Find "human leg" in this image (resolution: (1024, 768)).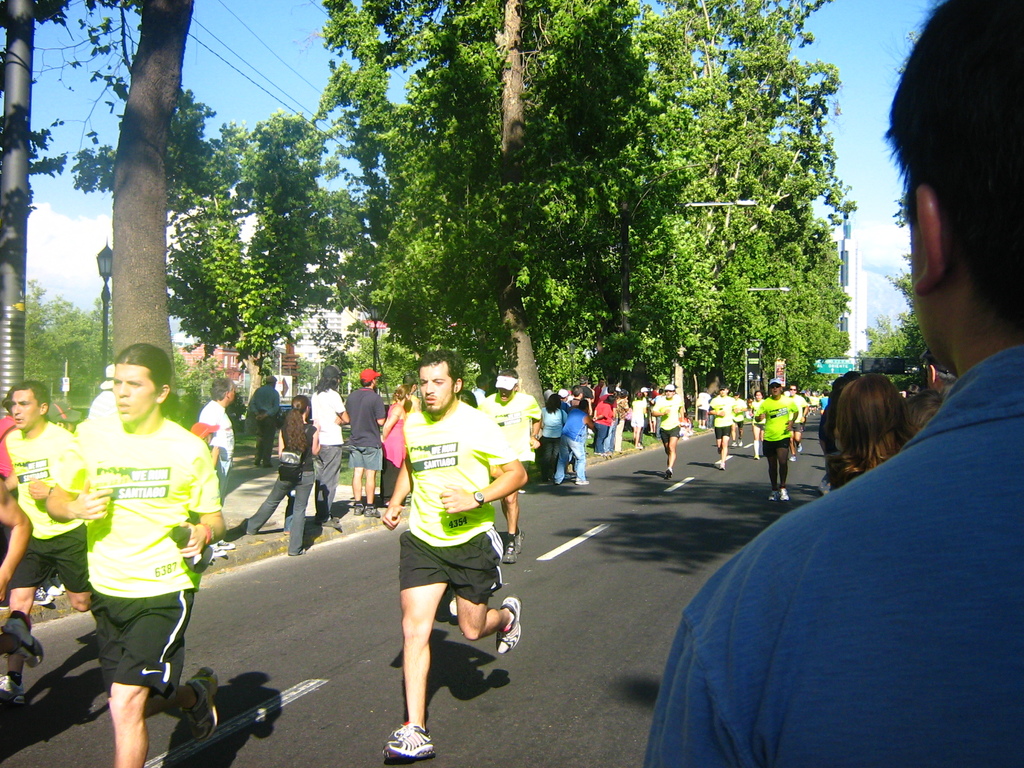
<region>383, 548, 447, 762</region>.
